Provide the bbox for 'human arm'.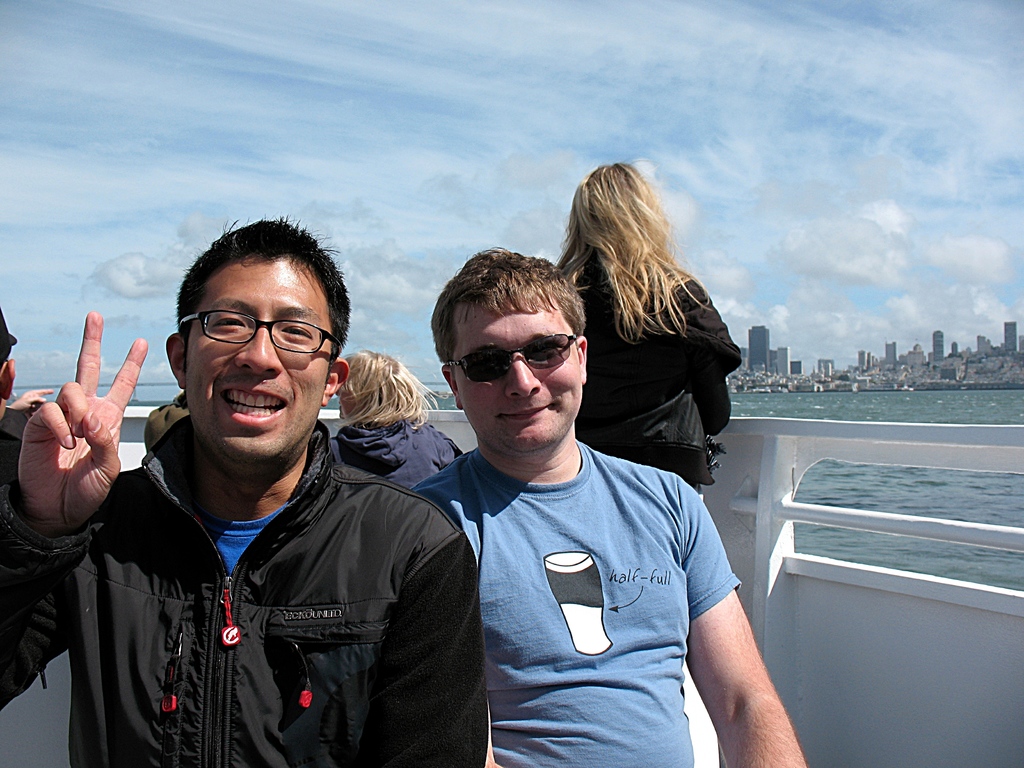
x1=0, y1=310, x2=144, y2=710.
